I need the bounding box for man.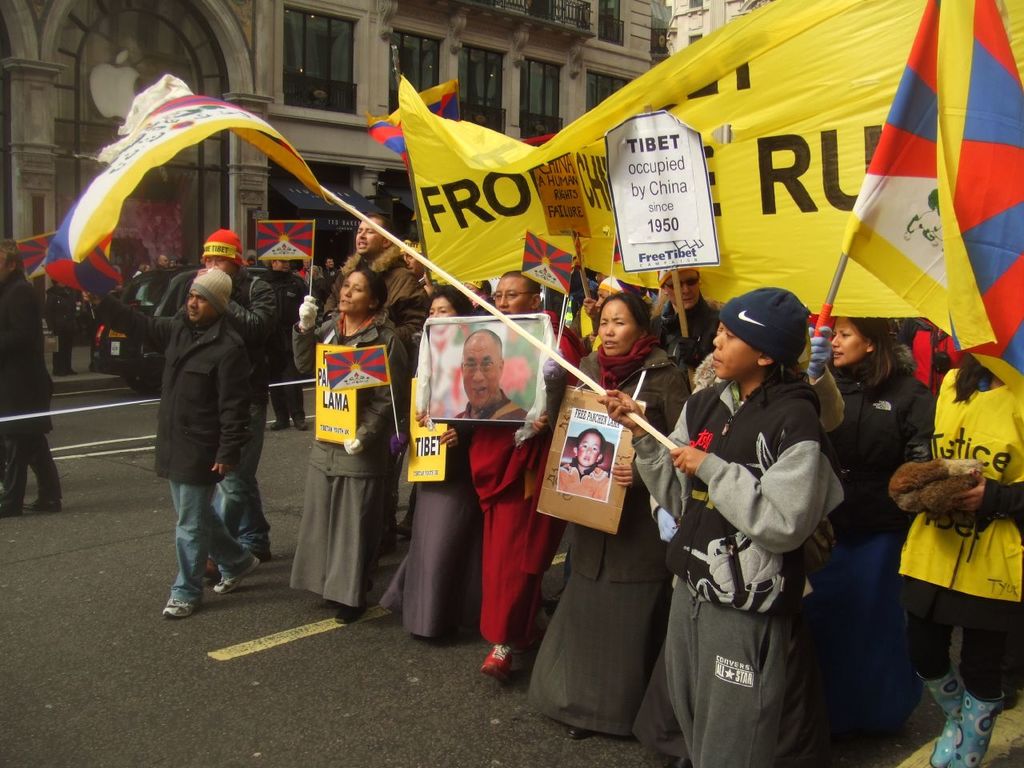
Here it is: detection(414, 270, 584, 680).
